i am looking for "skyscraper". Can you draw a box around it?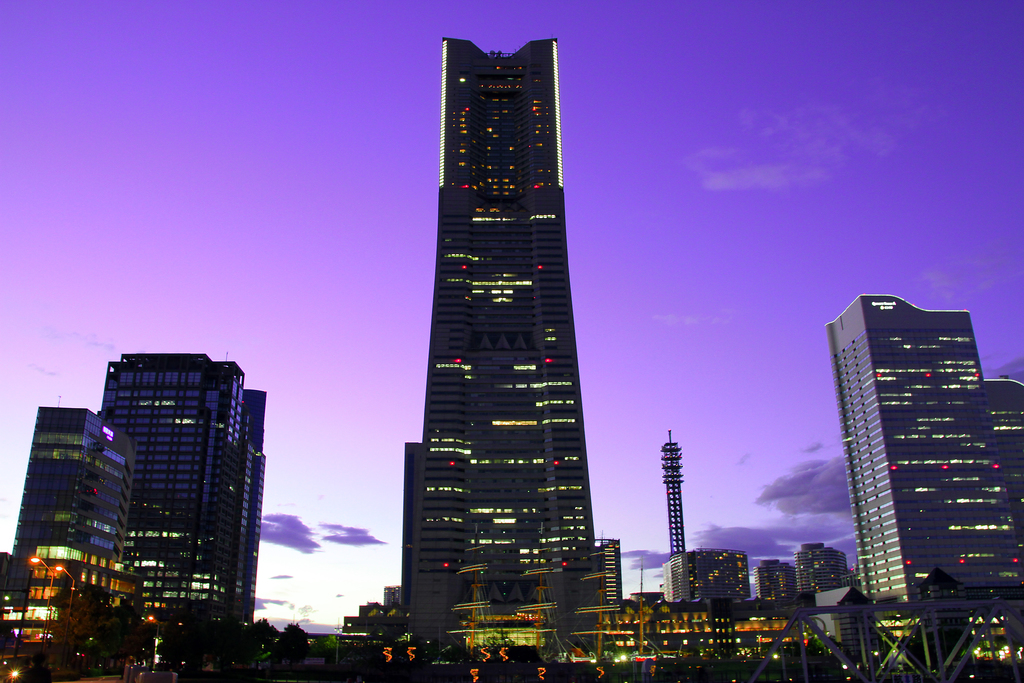
Sure, the bounding box is (817,288,1007,615).
